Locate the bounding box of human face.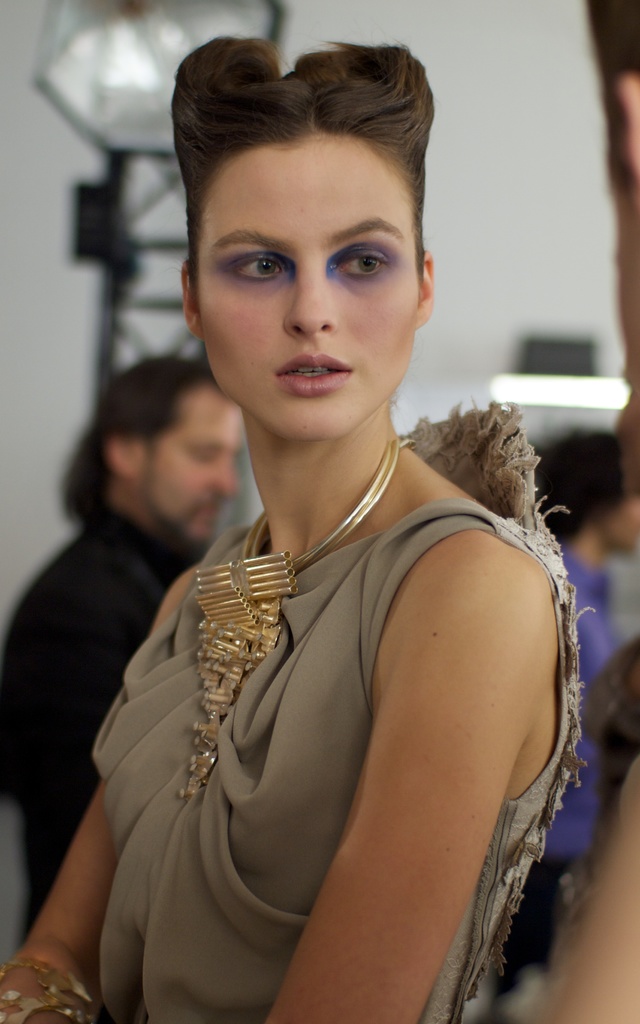
Bounding box: left=195, top=134, right=422, bottom=442.
